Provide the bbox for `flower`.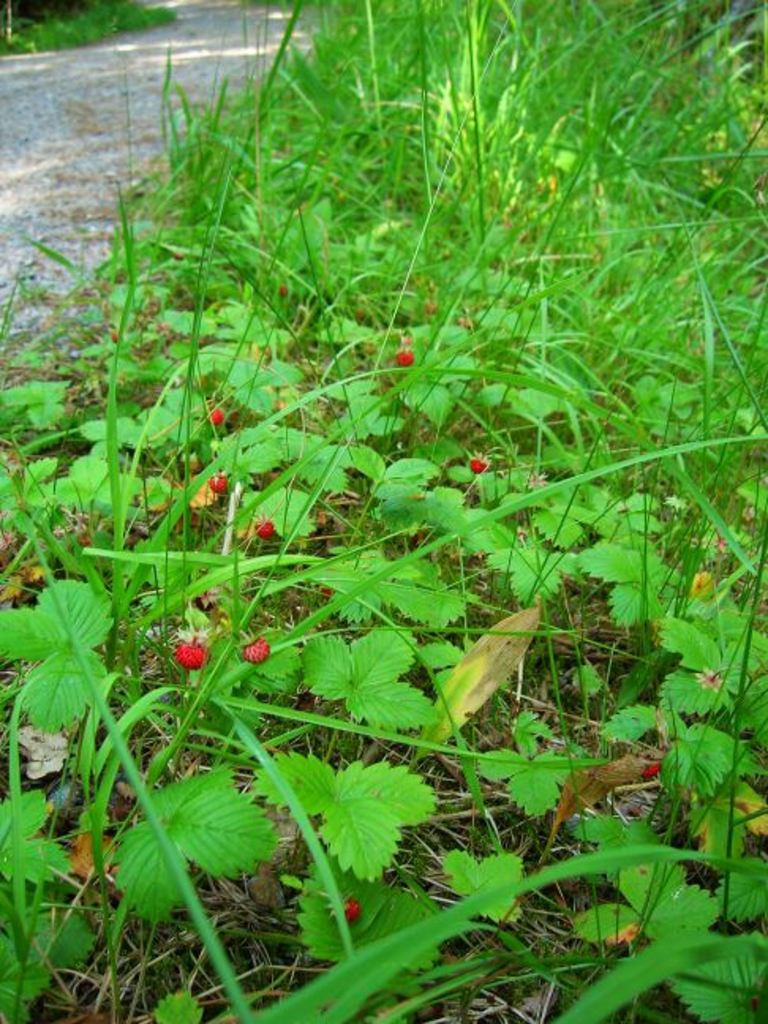
[x1=397, y1=352, x2=414, y2=363].
